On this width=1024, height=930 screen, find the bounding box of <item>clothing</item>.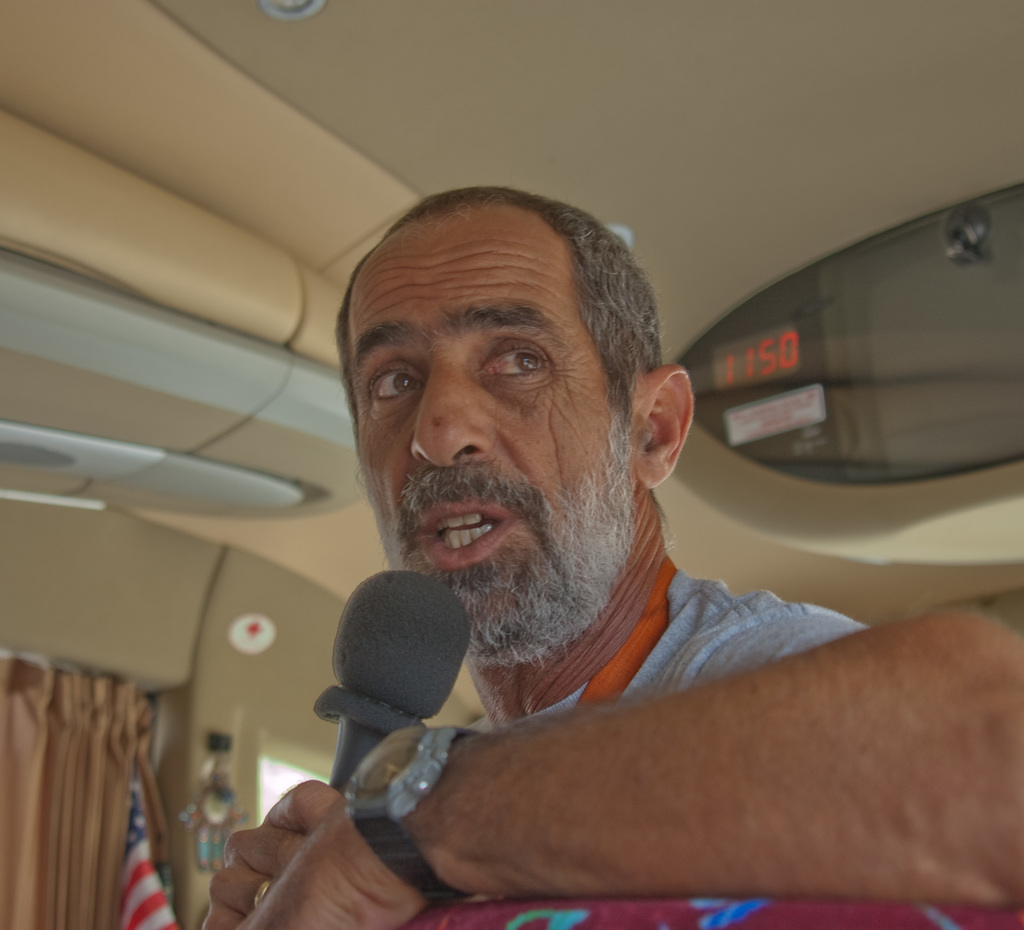
Bounding box: (left=655, top=552, right=1023, bottom=929).
